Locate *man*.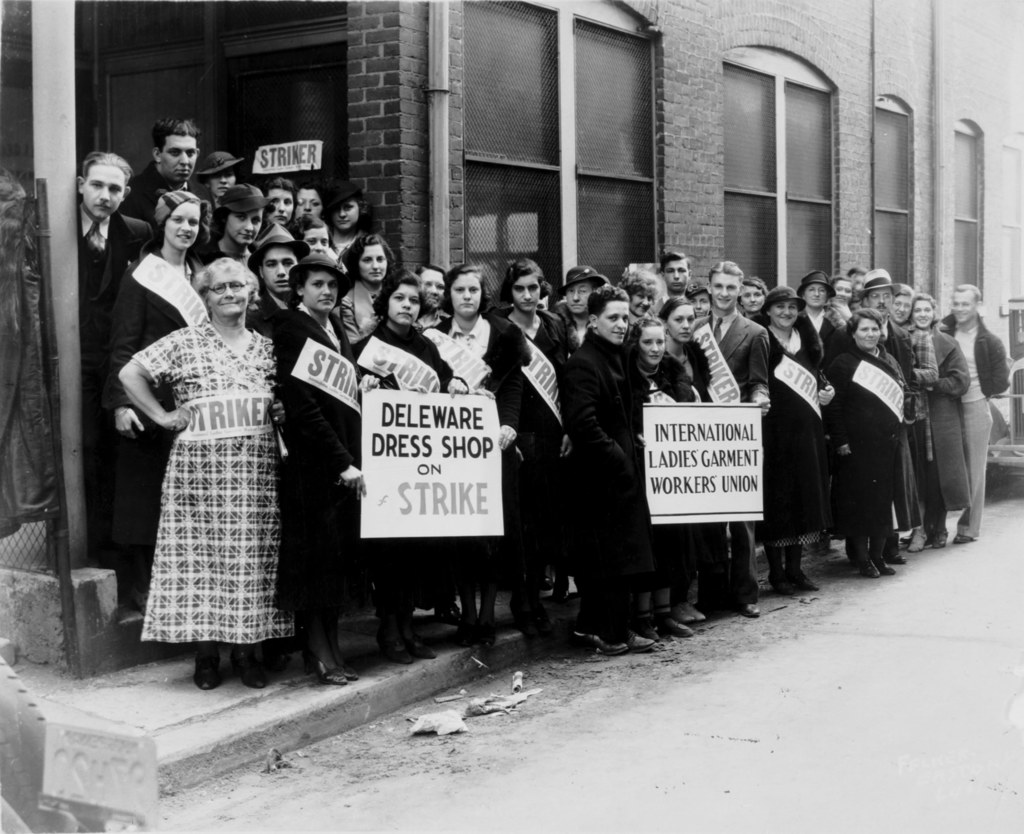
Bounding box: detection(119, 111, 200, 222).
